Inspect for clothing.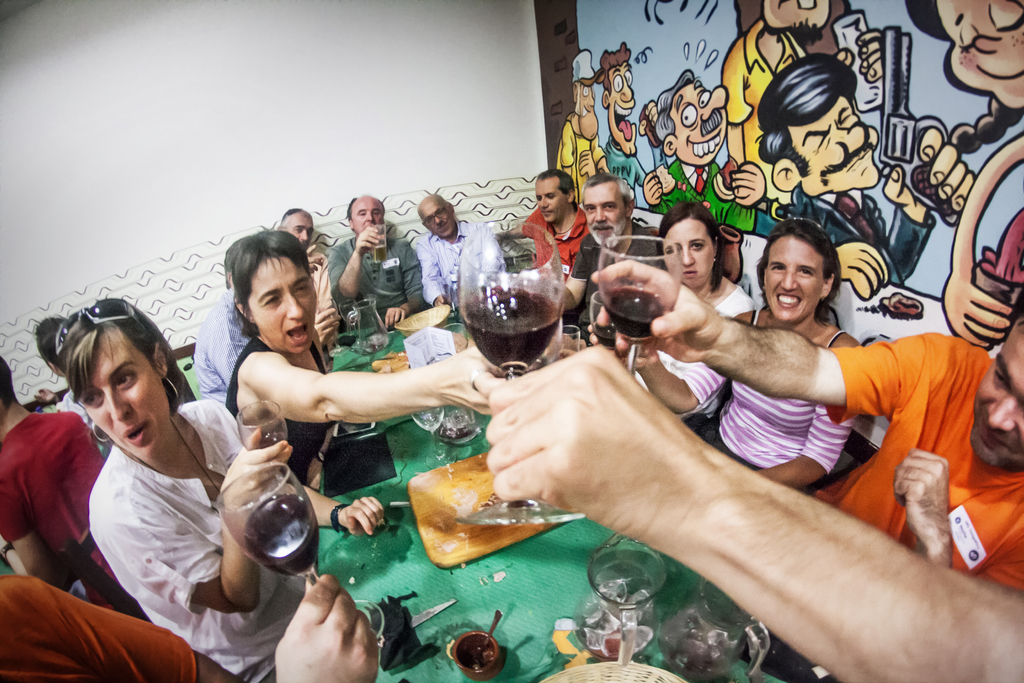
Inspection: {"left": 0, "top": 564, "right": 199, "bottom": 682}.
